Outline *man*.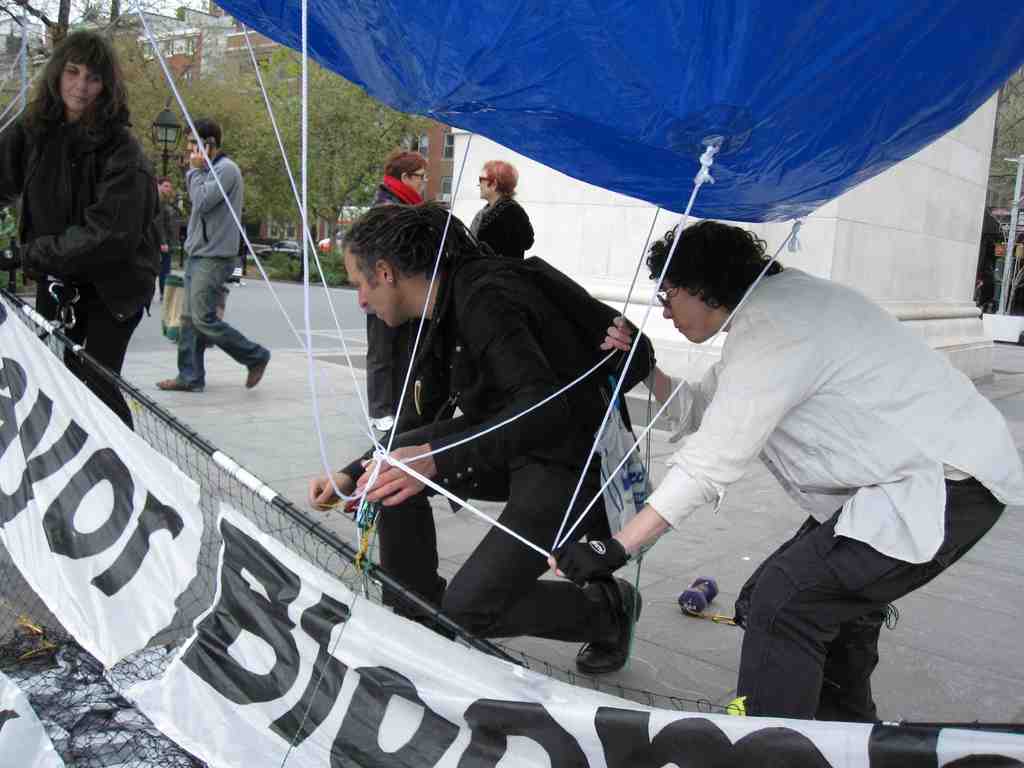
Outline: (x1=309, y1=201, x2=659, y2=675).
